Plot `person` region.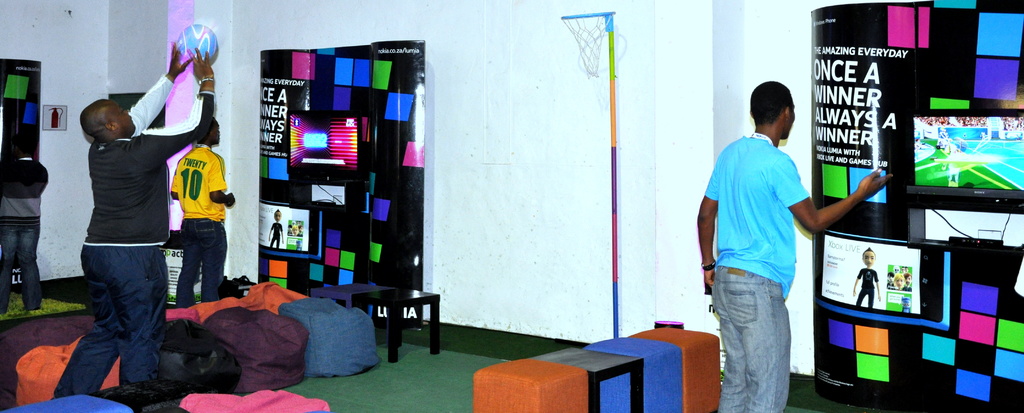
Plotted at x1=0 y1=131 x2=51 y2=315.
